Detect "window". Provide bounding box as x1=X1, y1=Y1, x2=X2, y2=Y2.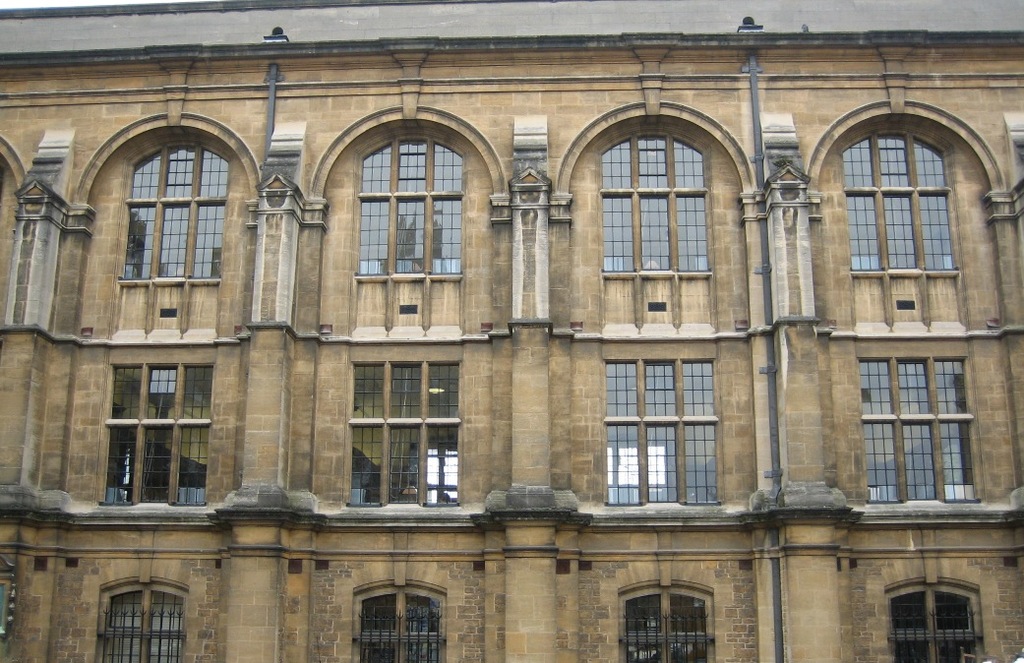
x1=360, y1=595, x2=445, y2=662.
